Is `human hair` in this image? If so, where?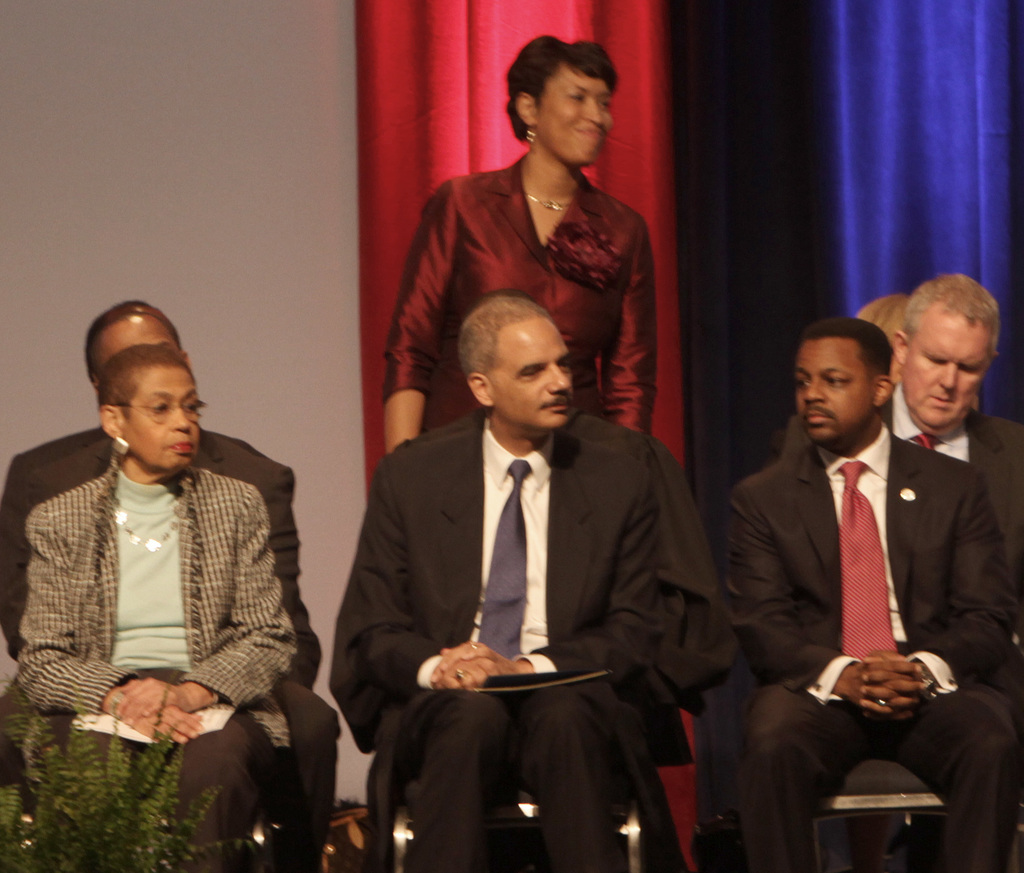
Yes, at {"left": 848, "top": 292, "right": 911, "bottom": 348}.
